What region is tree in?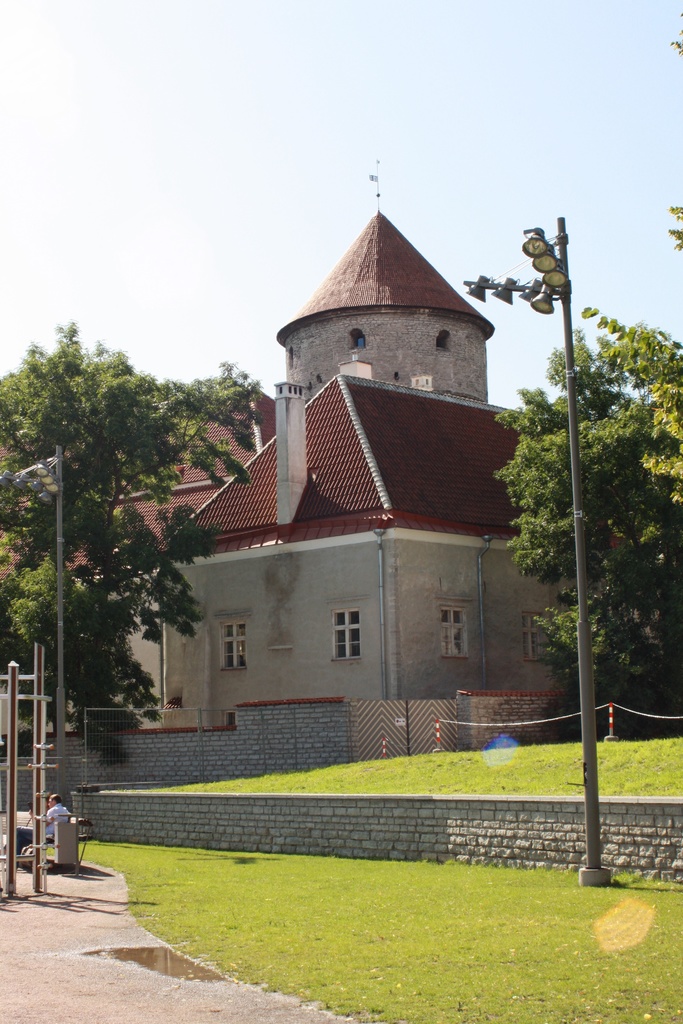
bbox=(498, 291, 682, 743).
